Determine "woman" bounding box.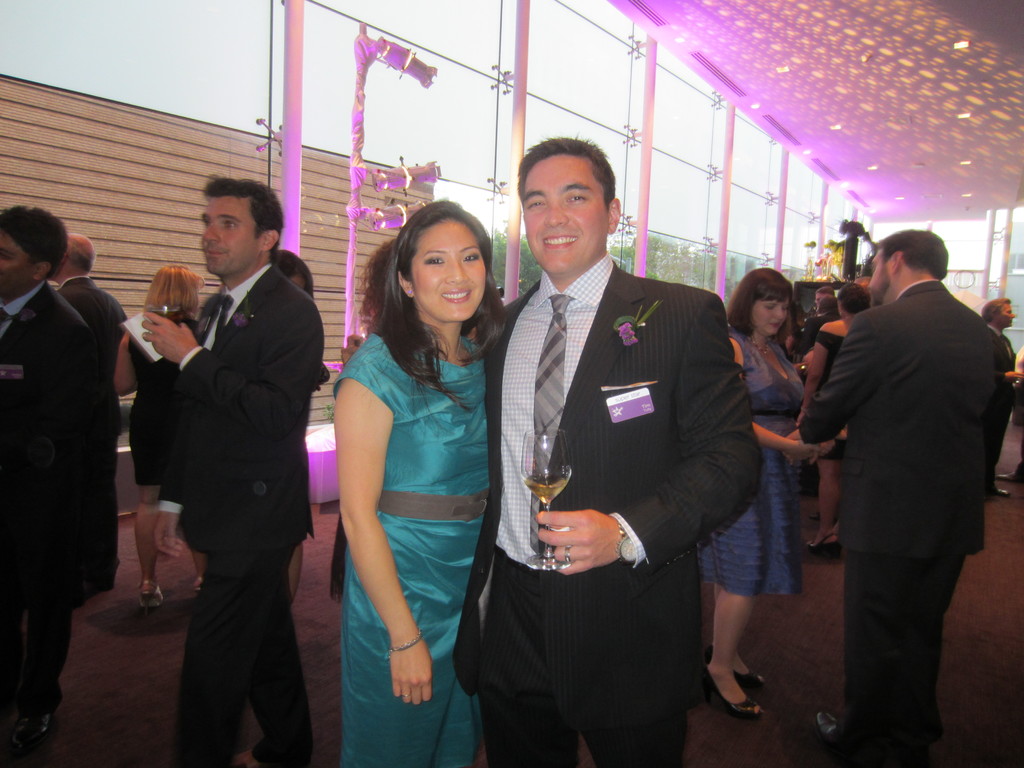
Determined: box=[312, 184, 503, 759].
